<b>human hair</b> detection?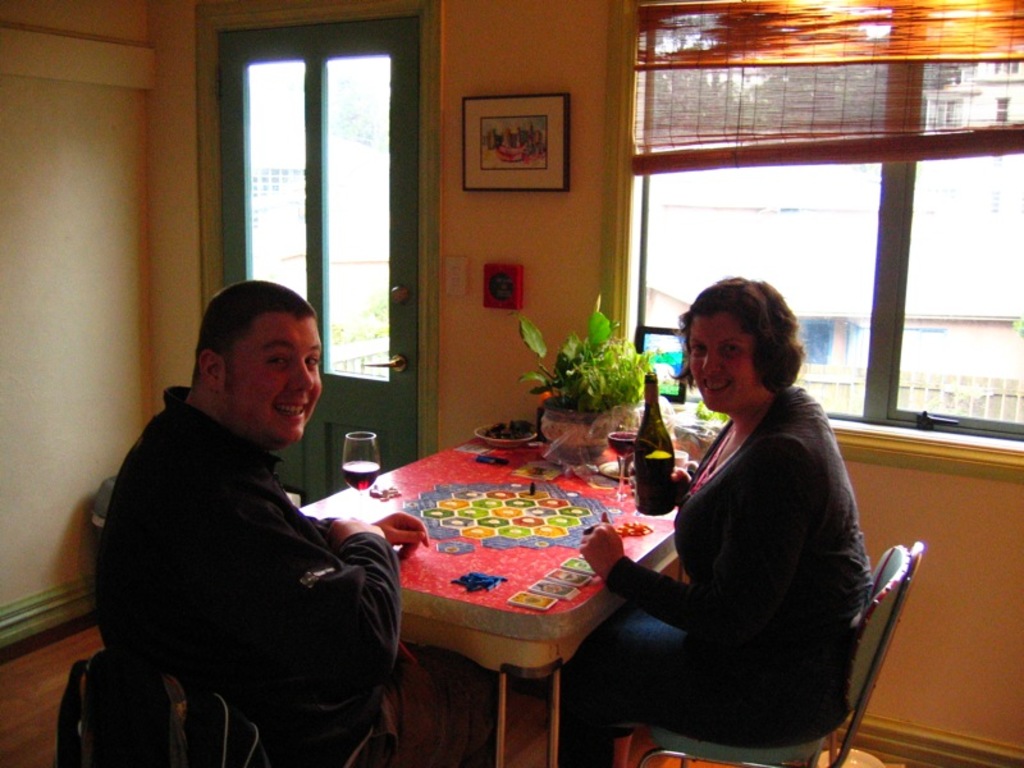
BBox(689, 276, 809, 410)
